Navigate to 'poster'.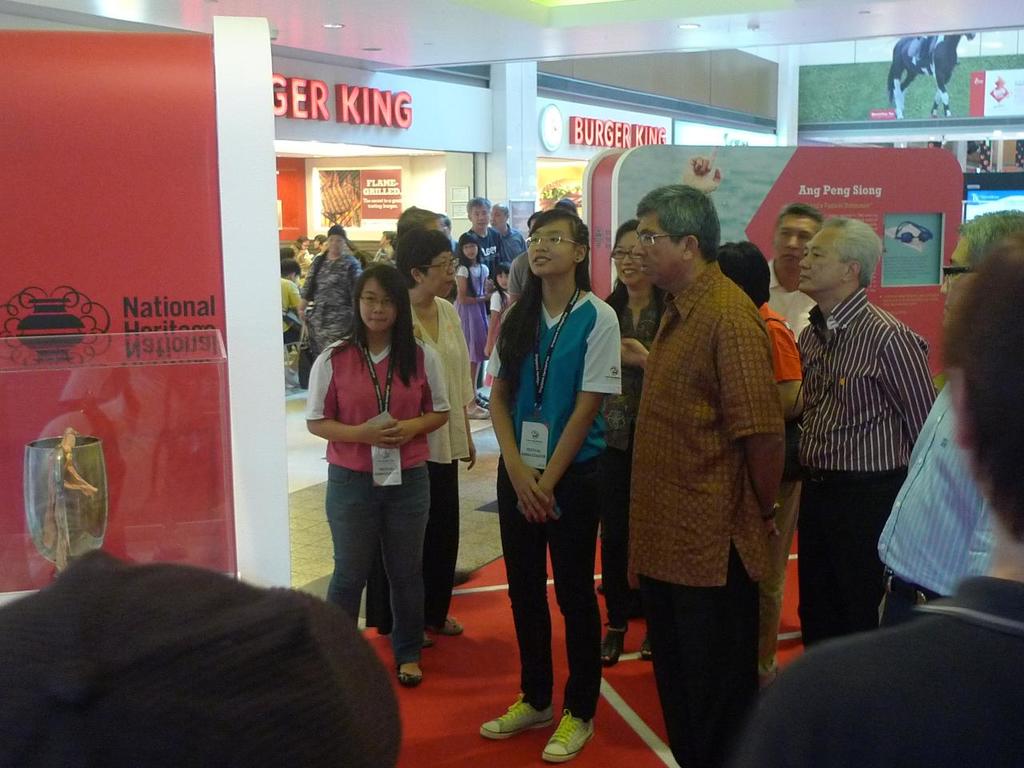
Navigation target: x1=319 y1=170 x2=402 y2=225.
